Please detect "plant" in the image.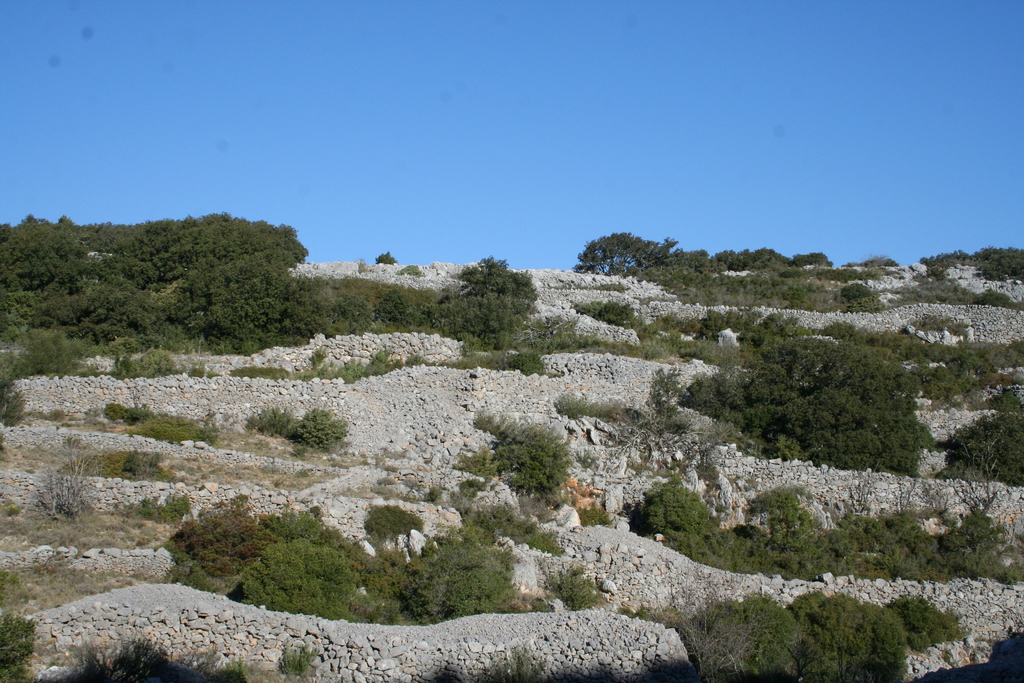
l=377, t=250, r=401, b=264.
